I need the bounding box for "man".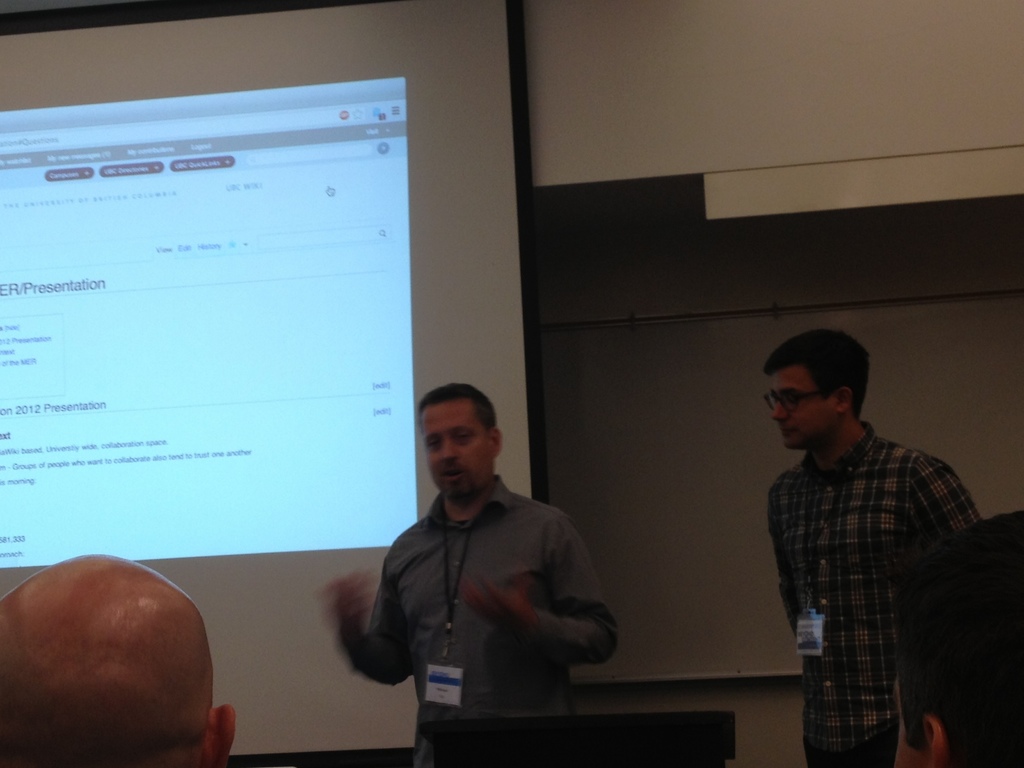
Here it is: x1=765, y1=326, x2=977, y2=767.
